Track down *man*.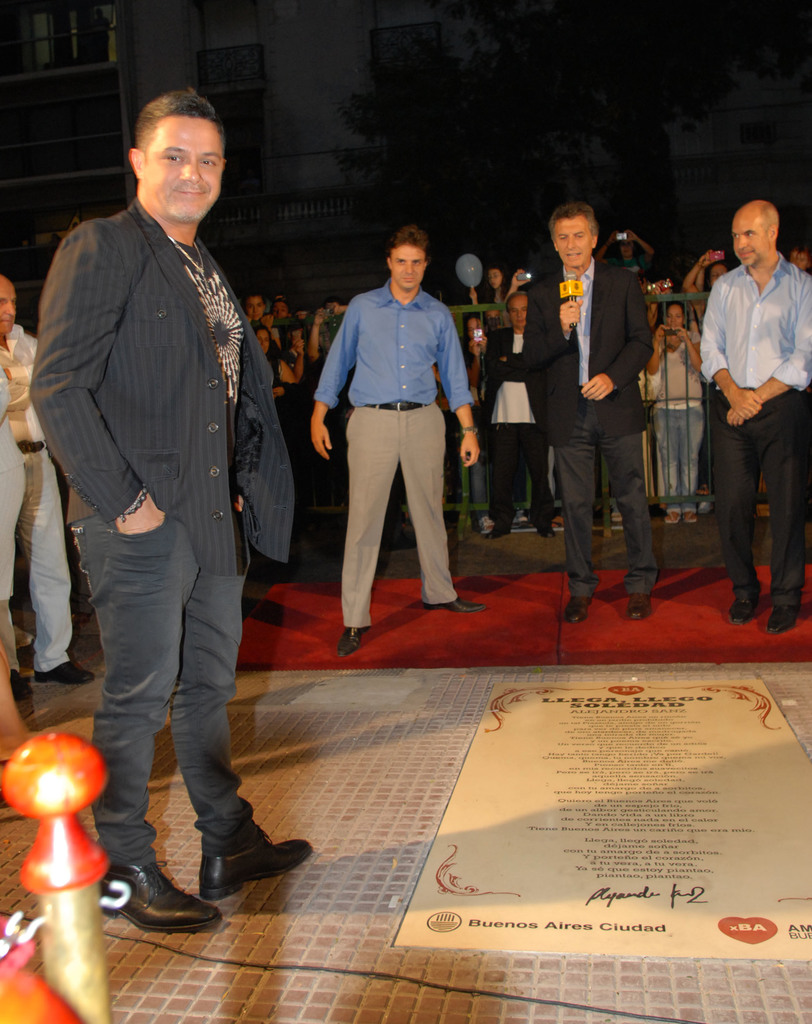
Tracked to x1=314 y1=227 x2=479 y2=650.
